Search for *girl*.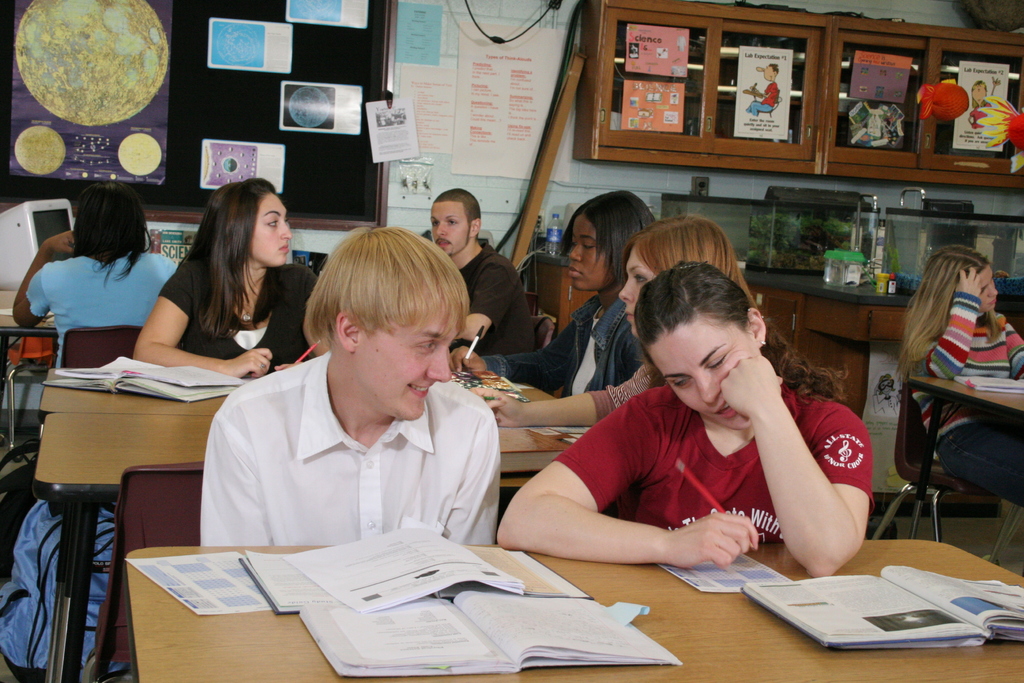
Found at left=129, top=174, right=322, bottom=374.
